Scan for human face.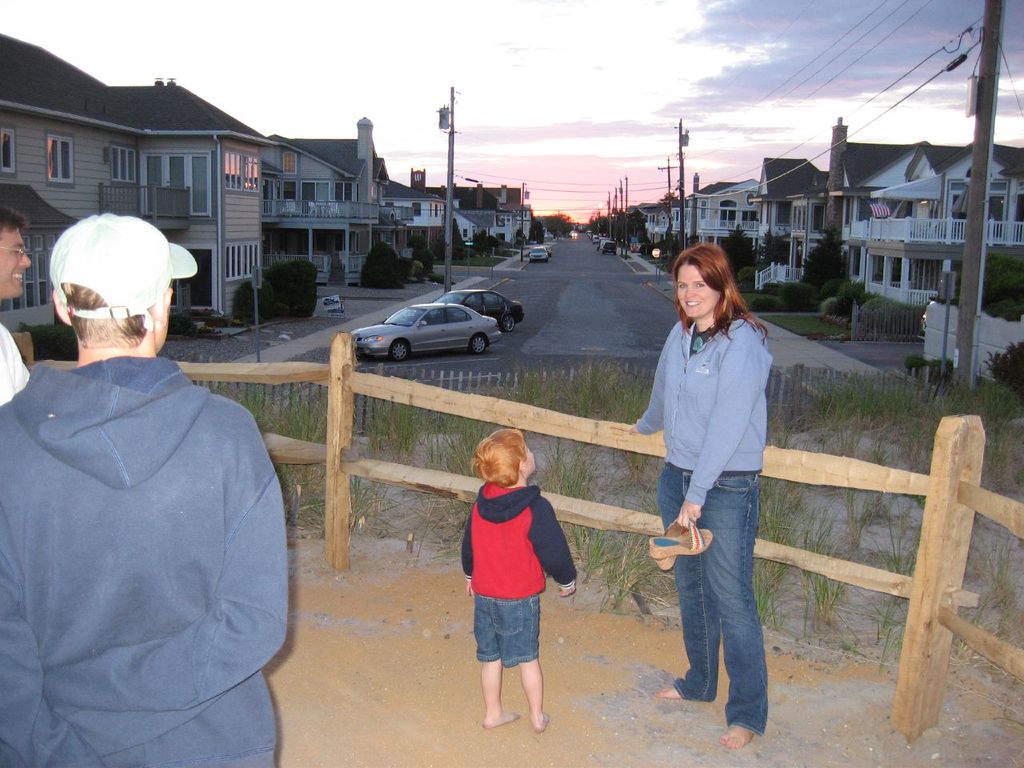
Scan result: 678 259 721 322.
